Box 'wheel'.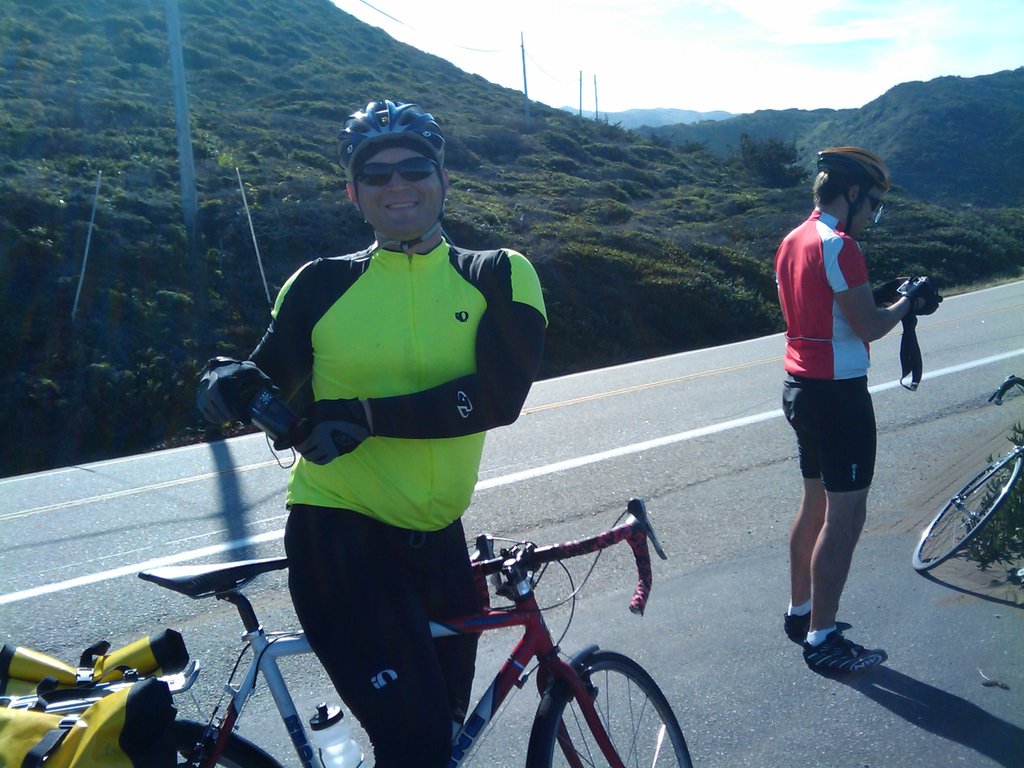
<bbox>912, 447, 1023, 570</bbox>.
